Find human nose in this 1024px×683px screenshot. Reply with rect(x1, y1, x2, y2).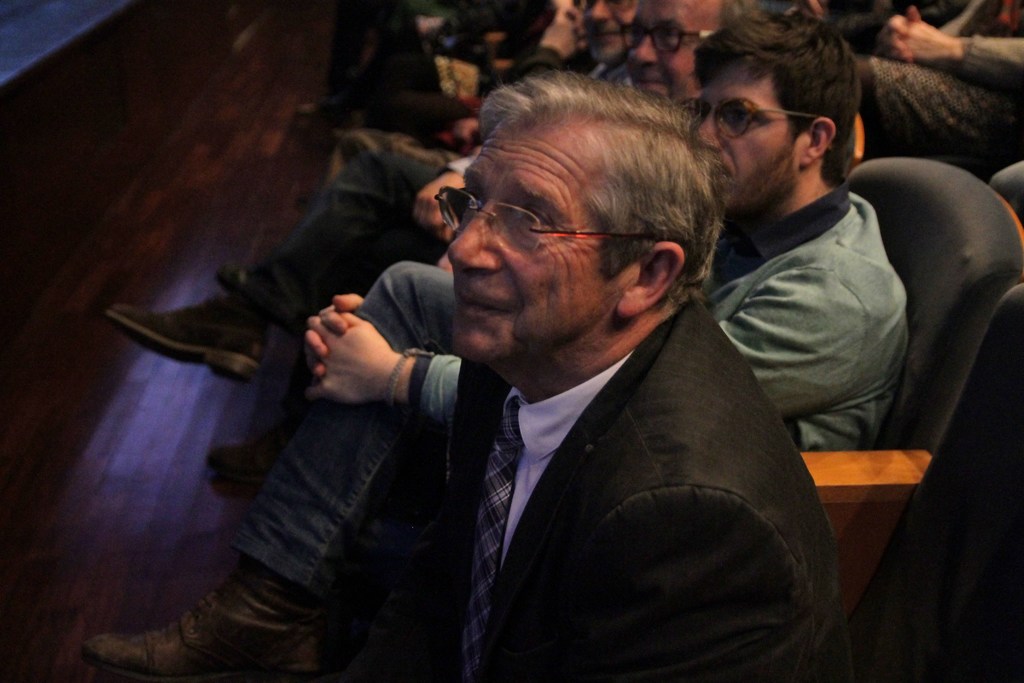
rect(630, 35, 660, 68).
